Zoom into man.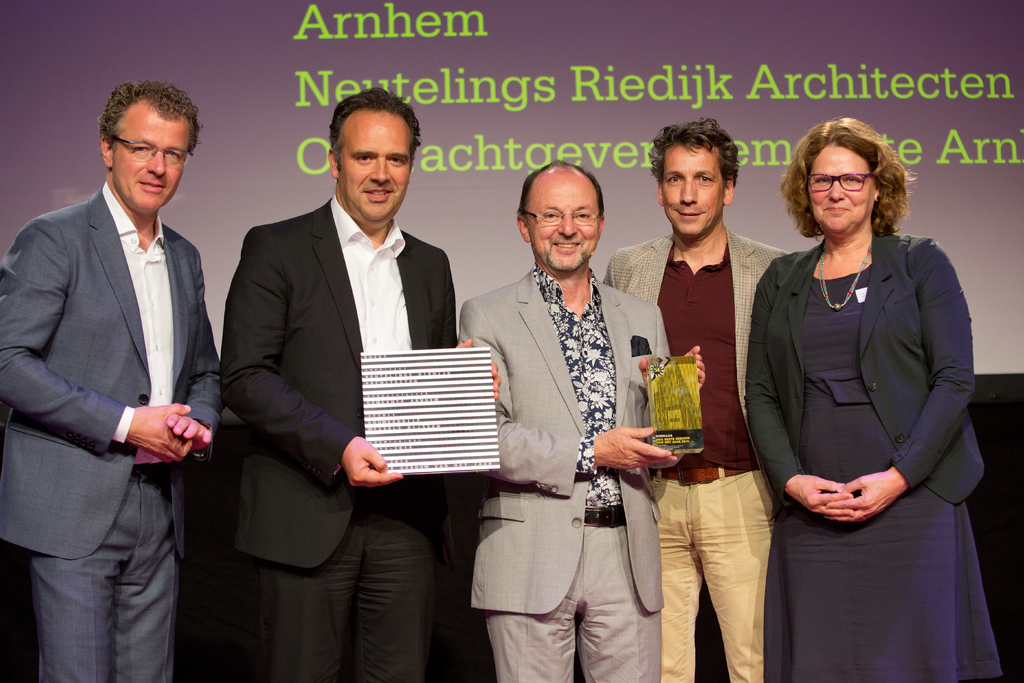
Zoom target: (x1=213, y1=111, x2=471, y2=594).
